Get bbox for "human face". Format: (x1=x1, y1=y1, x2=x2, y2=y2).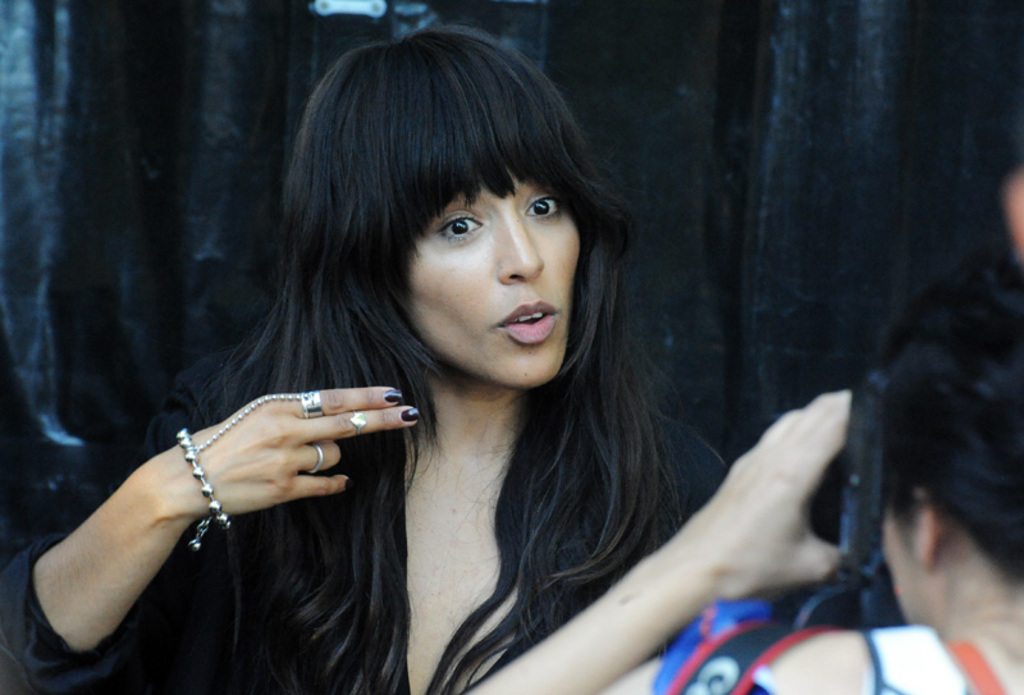
(x1=404, y1=173, x2=576, y2=387).
